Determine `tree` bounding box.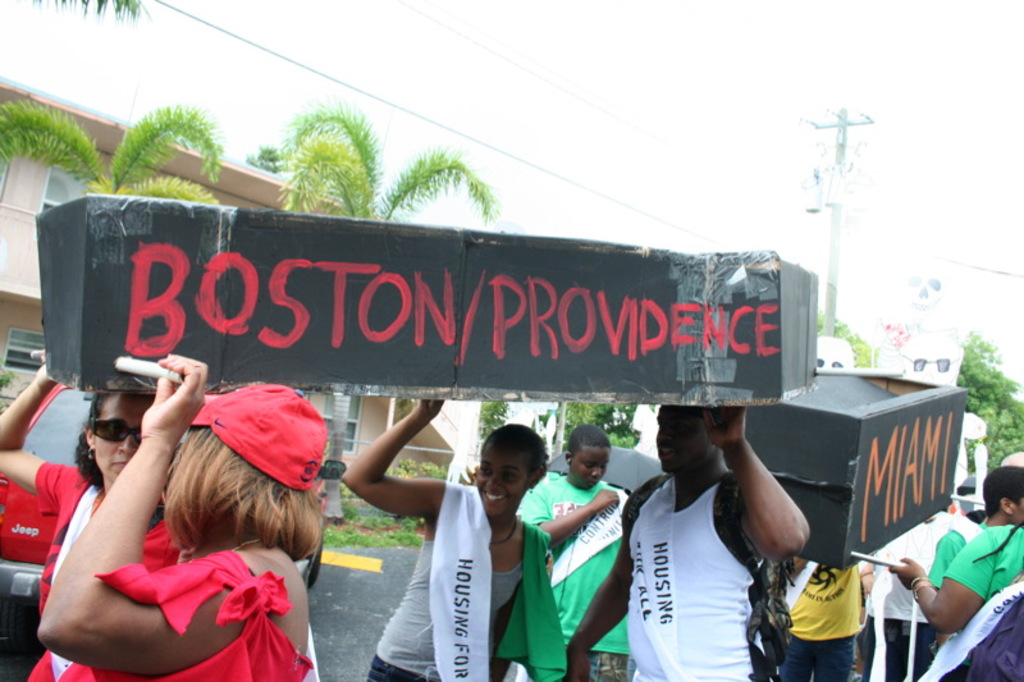
Determined: box=[955, 333, 1023, 481].
